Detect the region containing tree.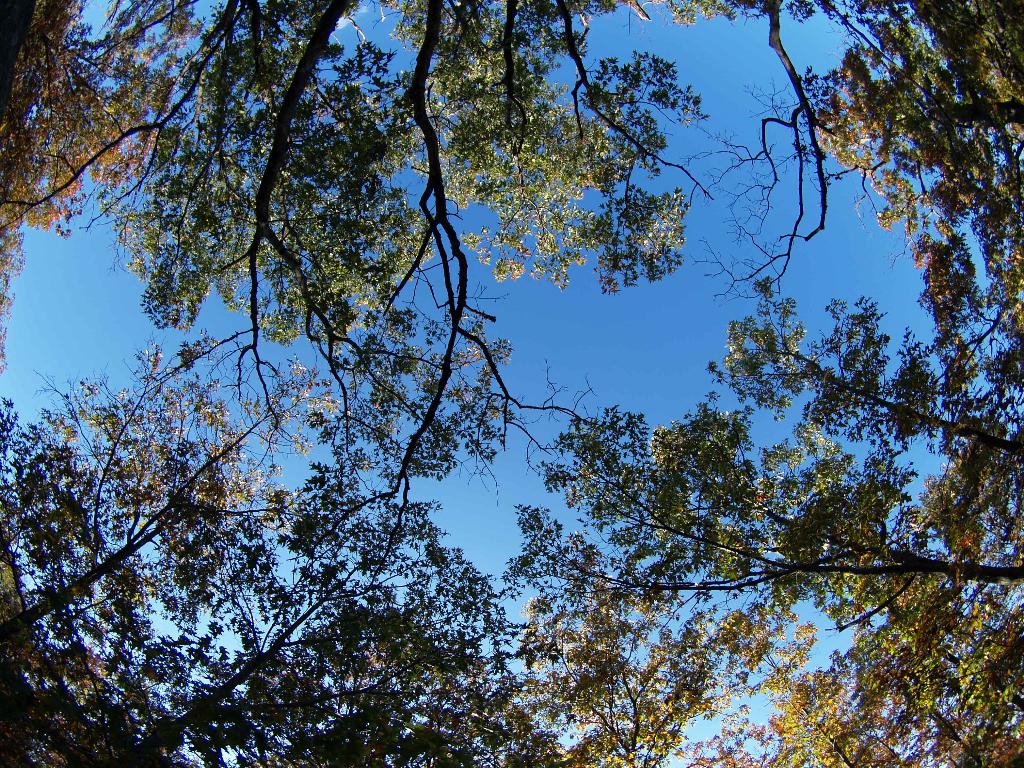
458:555:824:767.
